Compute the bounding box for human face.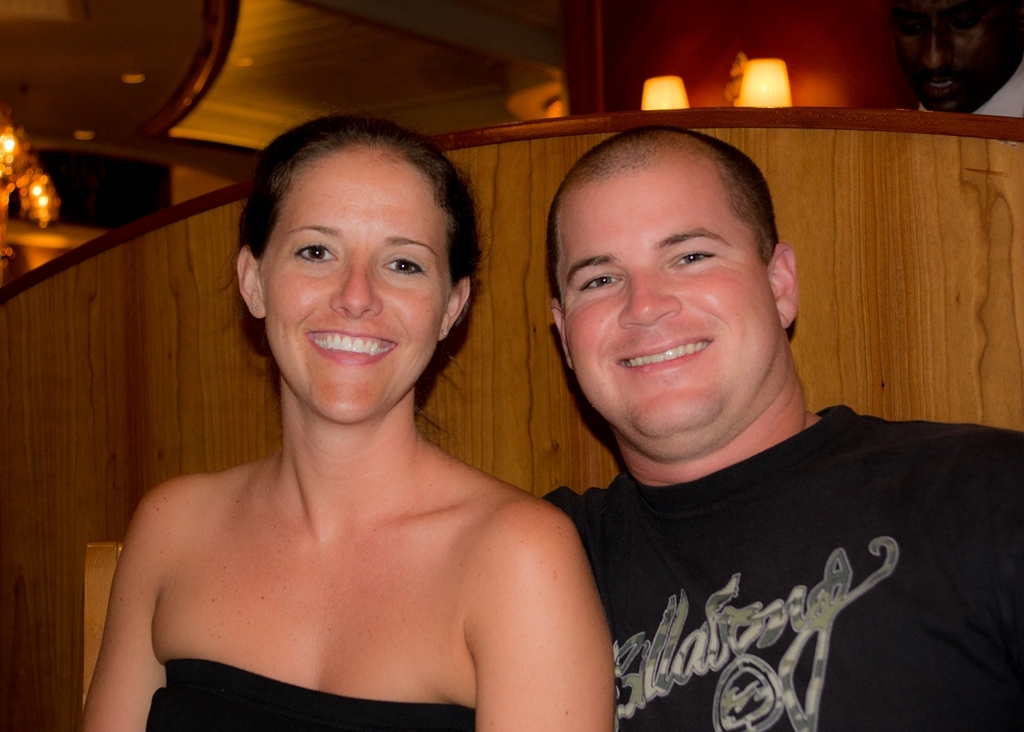
559:157:770:448.
